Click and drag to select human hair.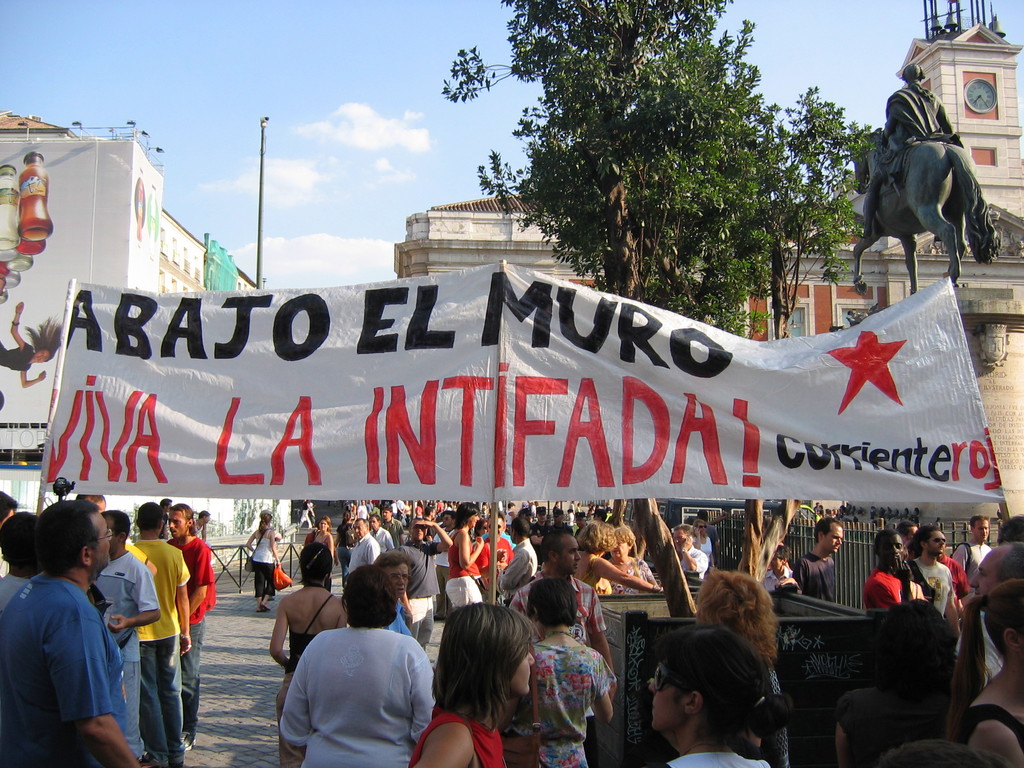
Selection: 424, 595, 540, 735.
